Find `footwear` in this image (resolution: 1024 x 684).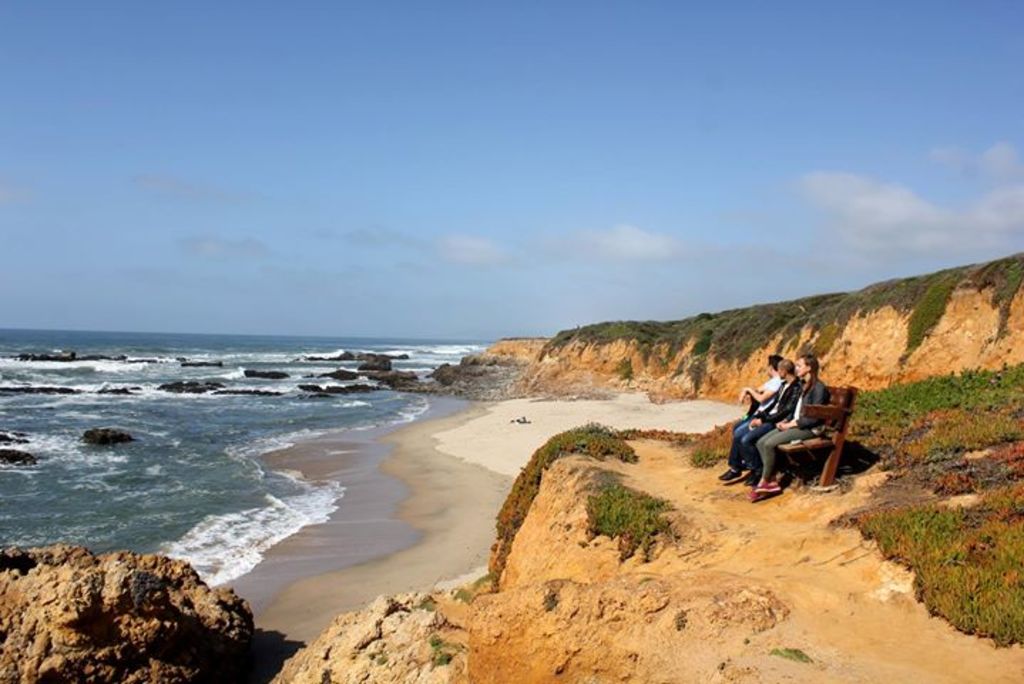
<region>746, 484, 762, 504</region>.
